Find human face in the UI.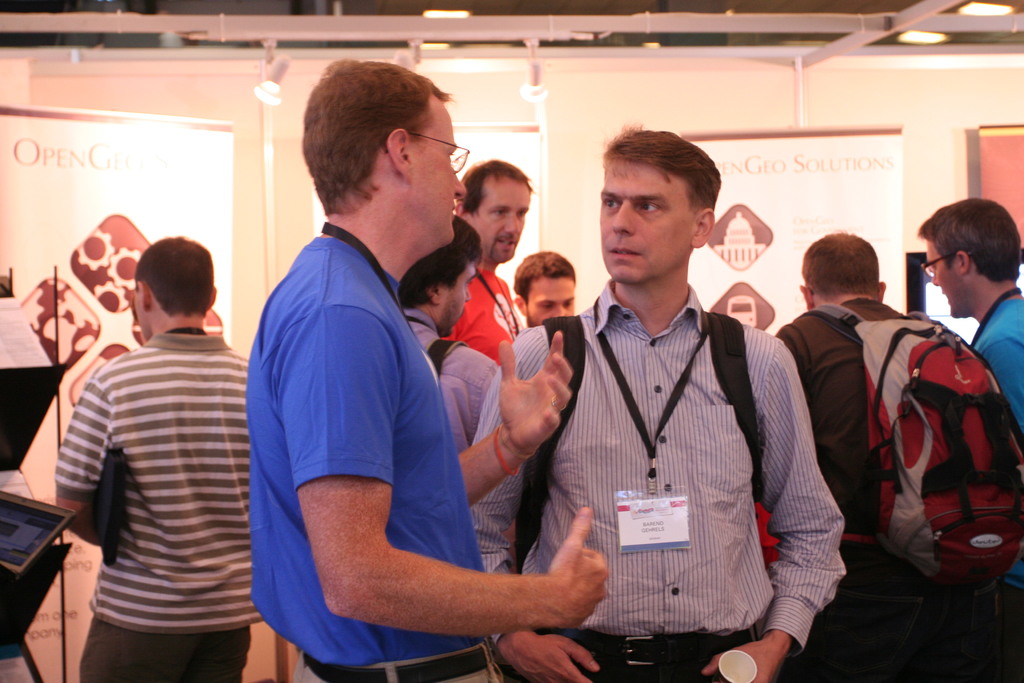
UI element at [408, 105, 464, 243].
